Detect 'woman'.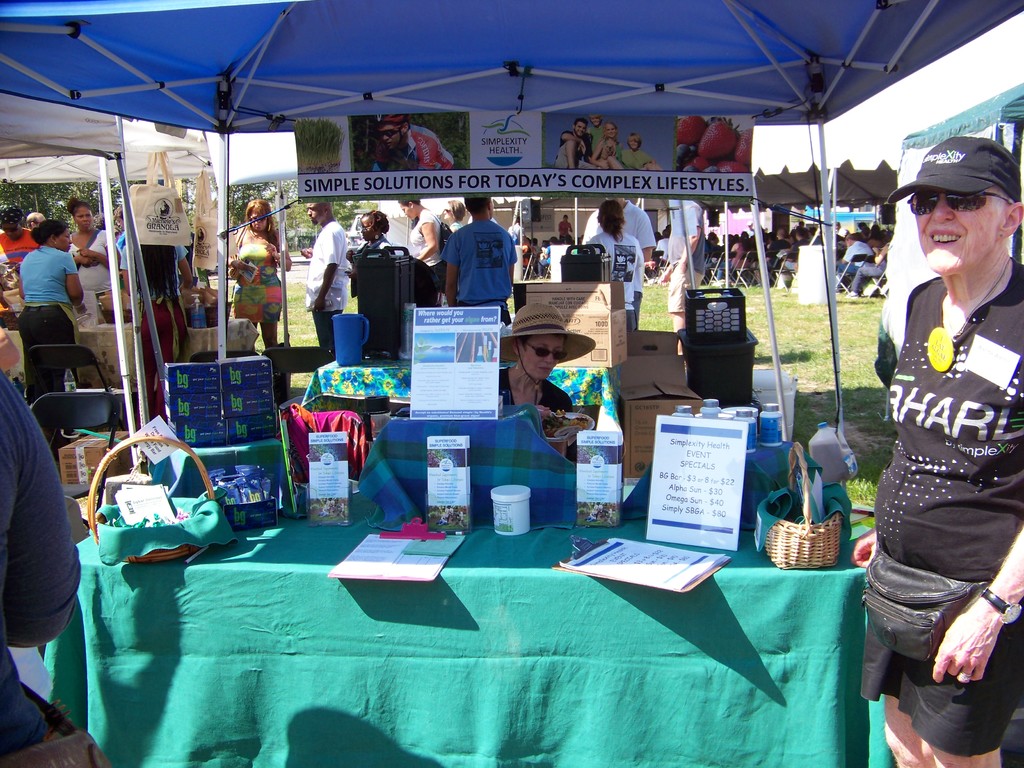
Detected at bbox=[498, 303, 594, 412].
